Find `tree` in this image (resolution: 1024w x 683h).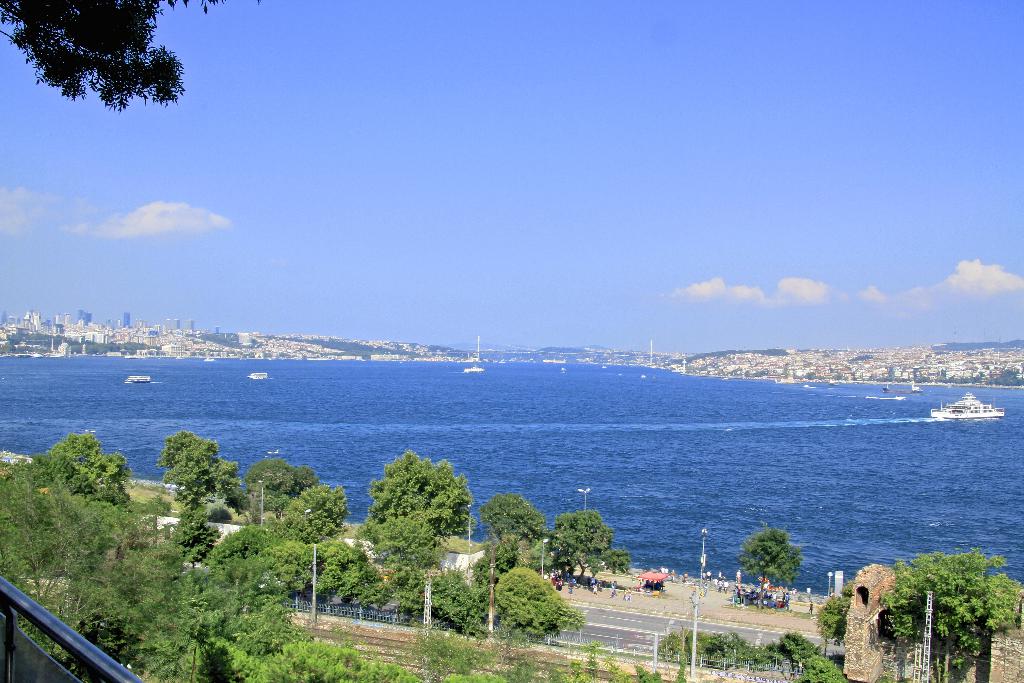
<box>545,514,627,593</box>.
